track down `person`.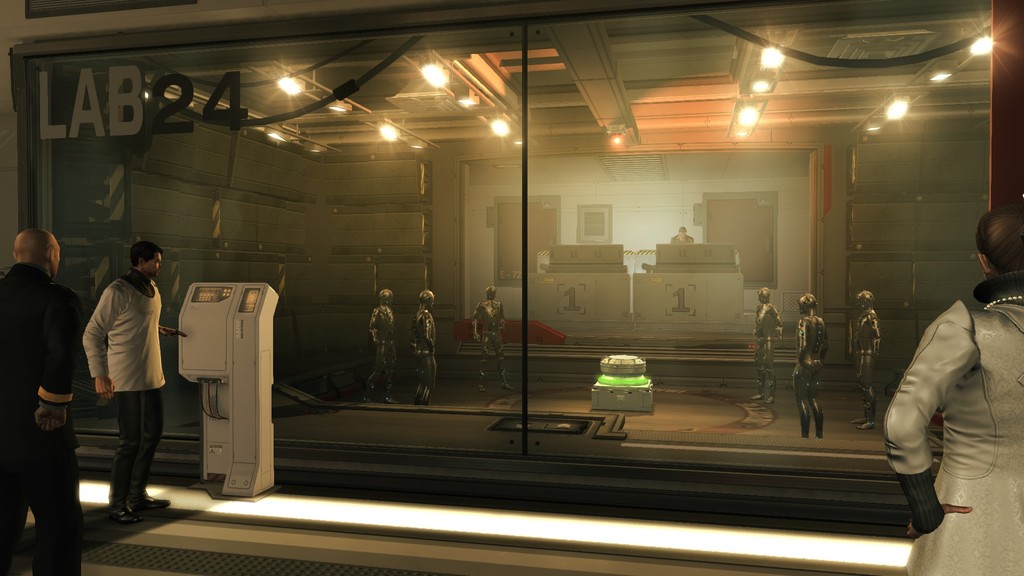
Tracked to region(0, 225, 87, 575).
